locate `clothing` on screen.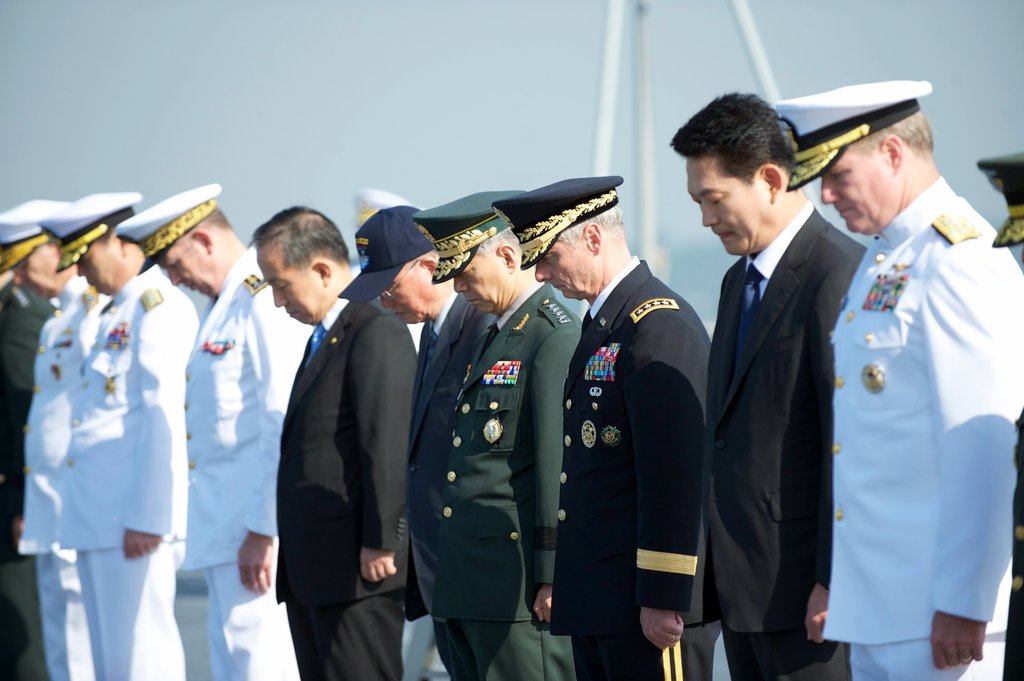
On screen at [73, 267, 188, 675].
